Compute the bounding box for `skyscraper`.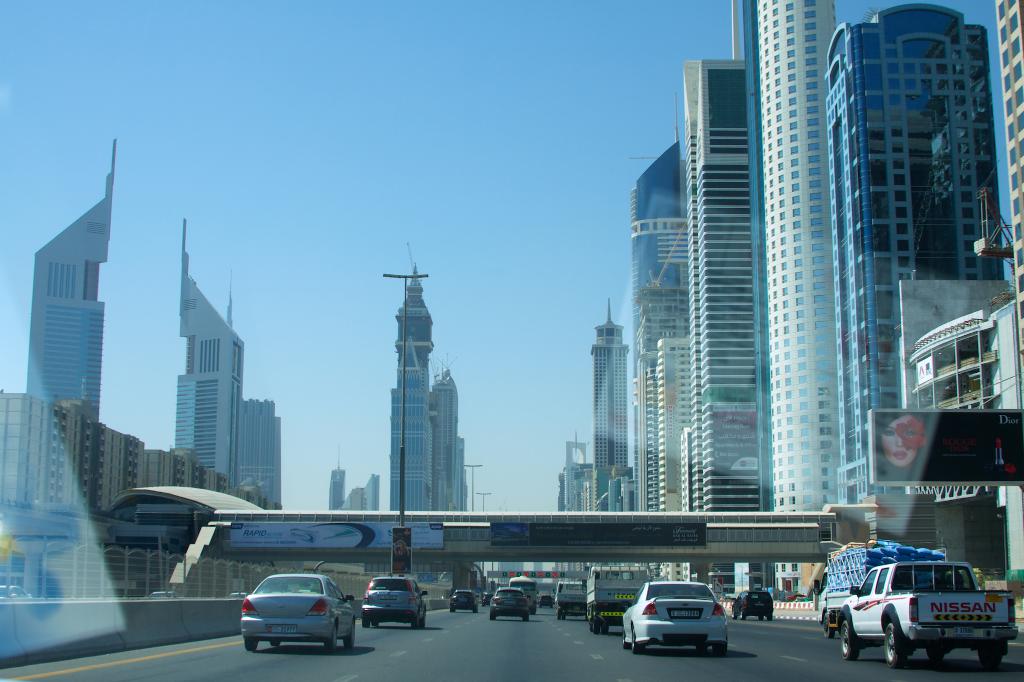
box=[173, 219, 245, 484].
